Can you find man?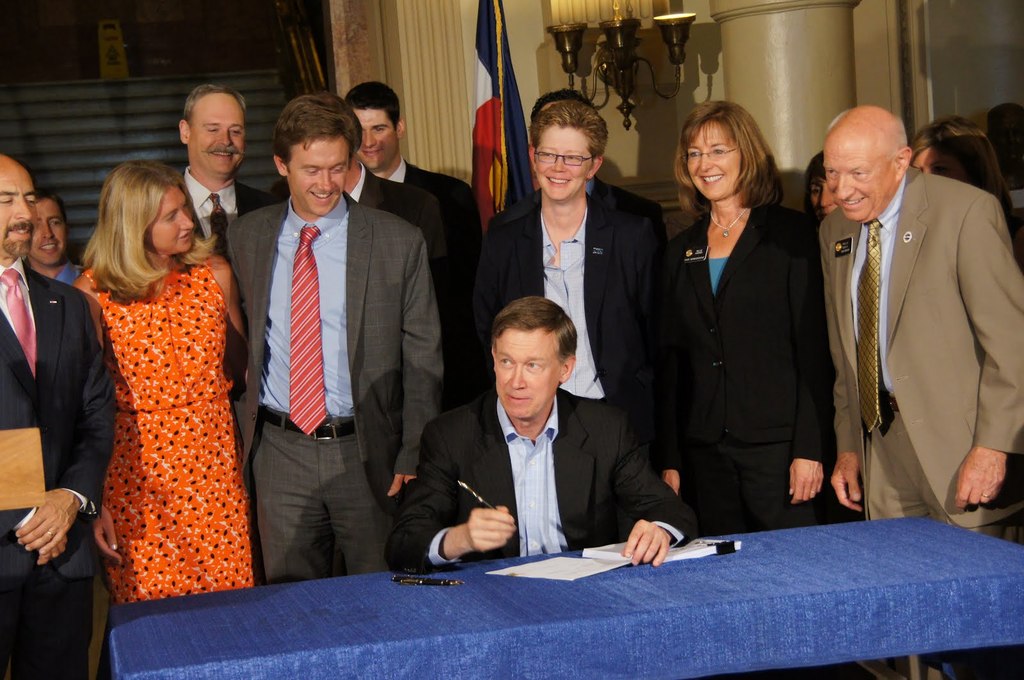
Yes, bounding box: (x1=170, y1=81, x2=276, y2=265).
